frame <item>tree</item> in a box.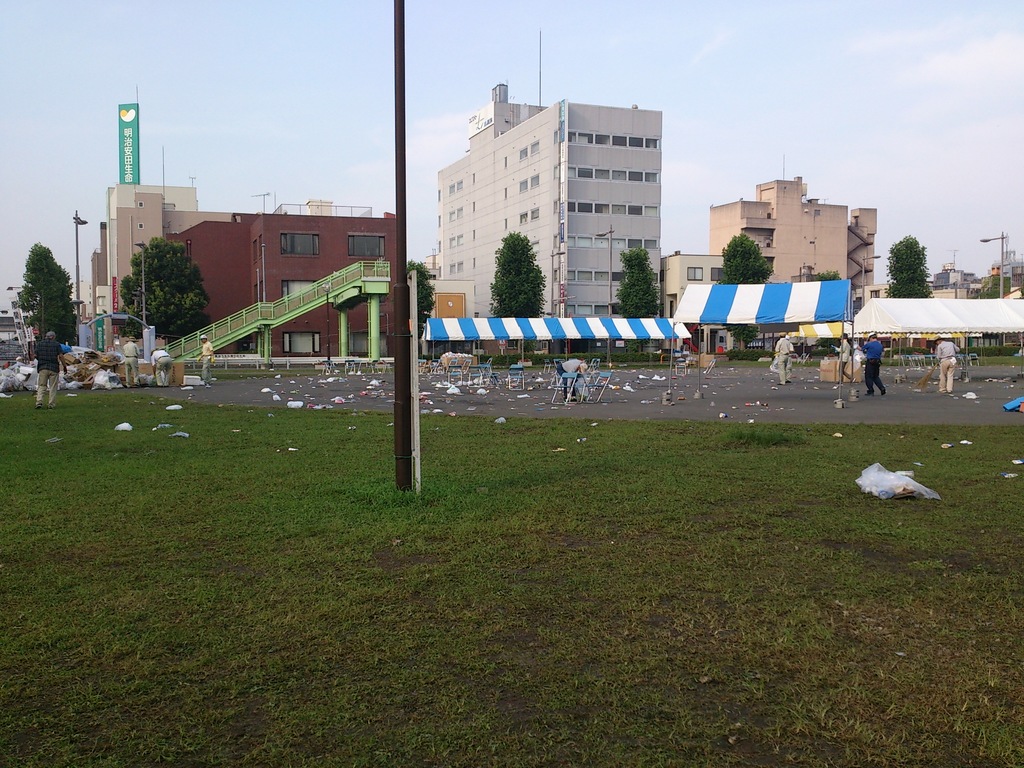
box=[703, 221, 779, 366].
